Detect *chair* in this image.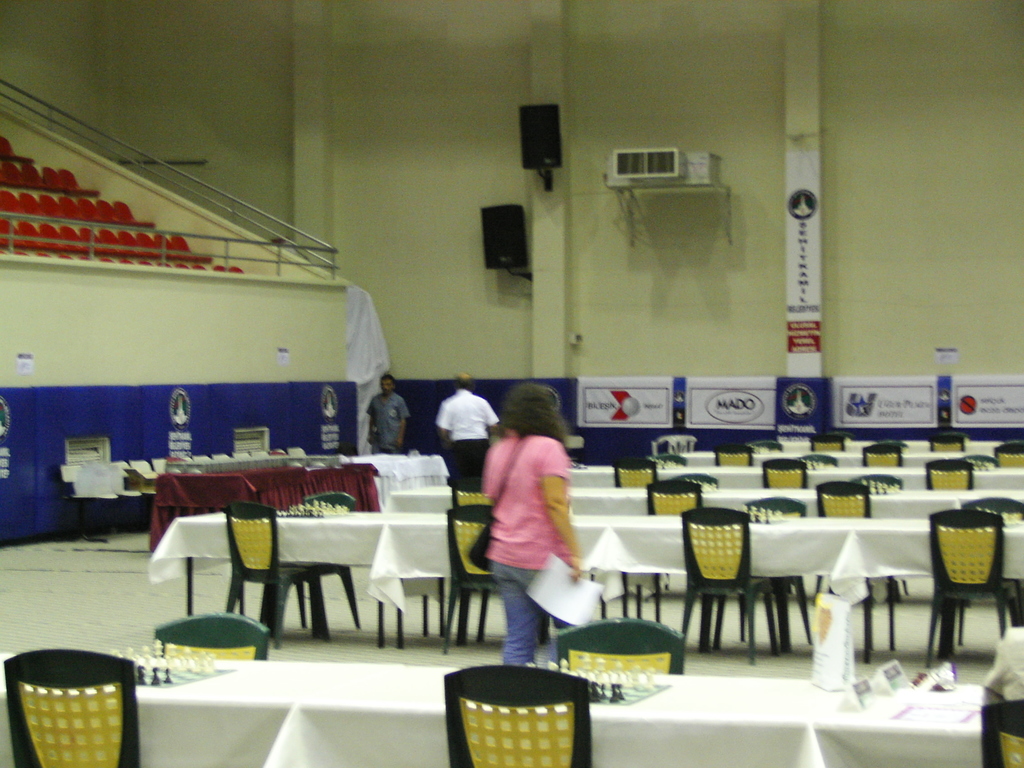
Detection: {"x1": 298, "y1": 490, "x2": 365, "y2": 627}.
